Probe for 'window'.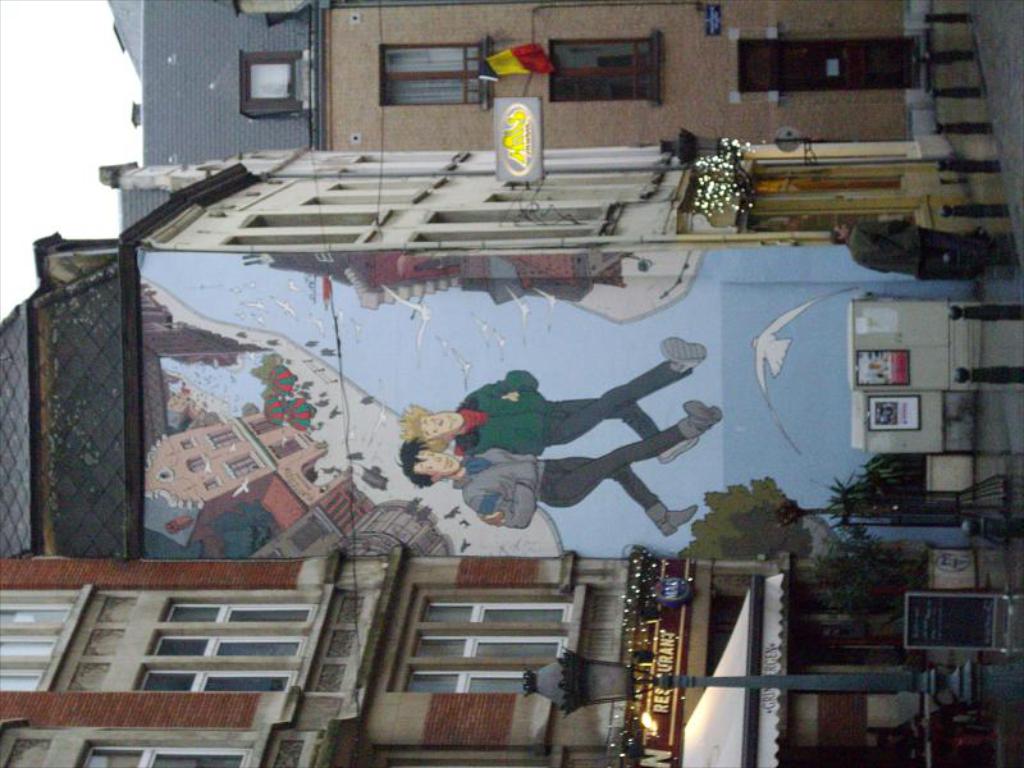
Probe result: x1=154 y1=639 x2=301 y2=657.
